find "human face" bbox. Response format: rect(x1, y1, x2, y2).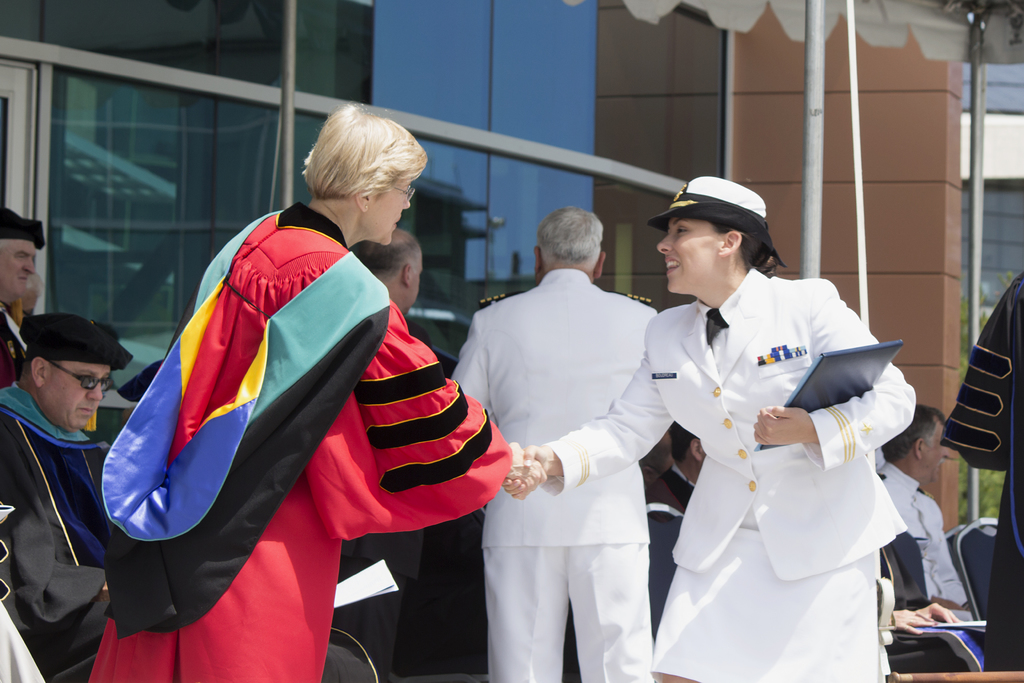
rect(40, 360, 111, 432).
